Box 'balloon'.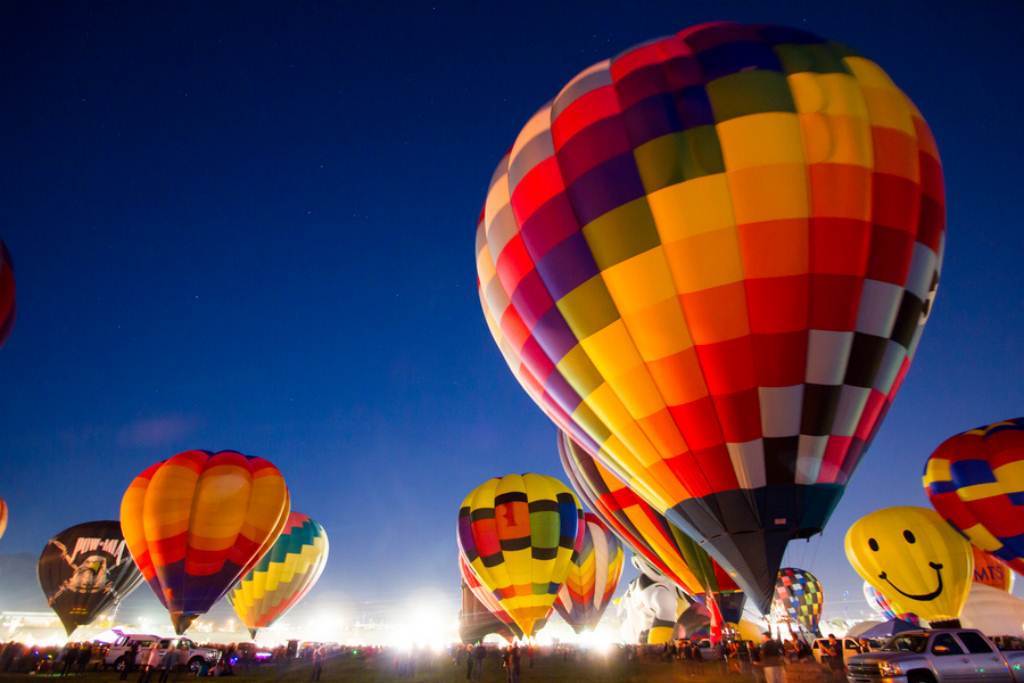
<bbox>767, 567, 829, 632</bbox>.
